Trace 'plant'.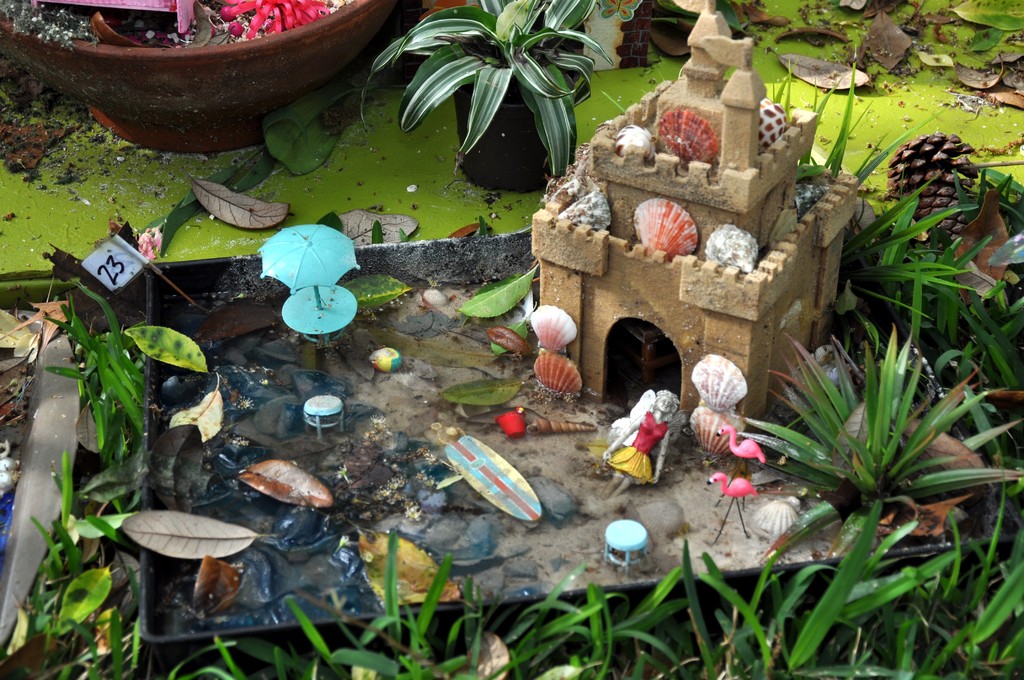
Traced to <bbox>467, 562, 607, 677</bbox>.
